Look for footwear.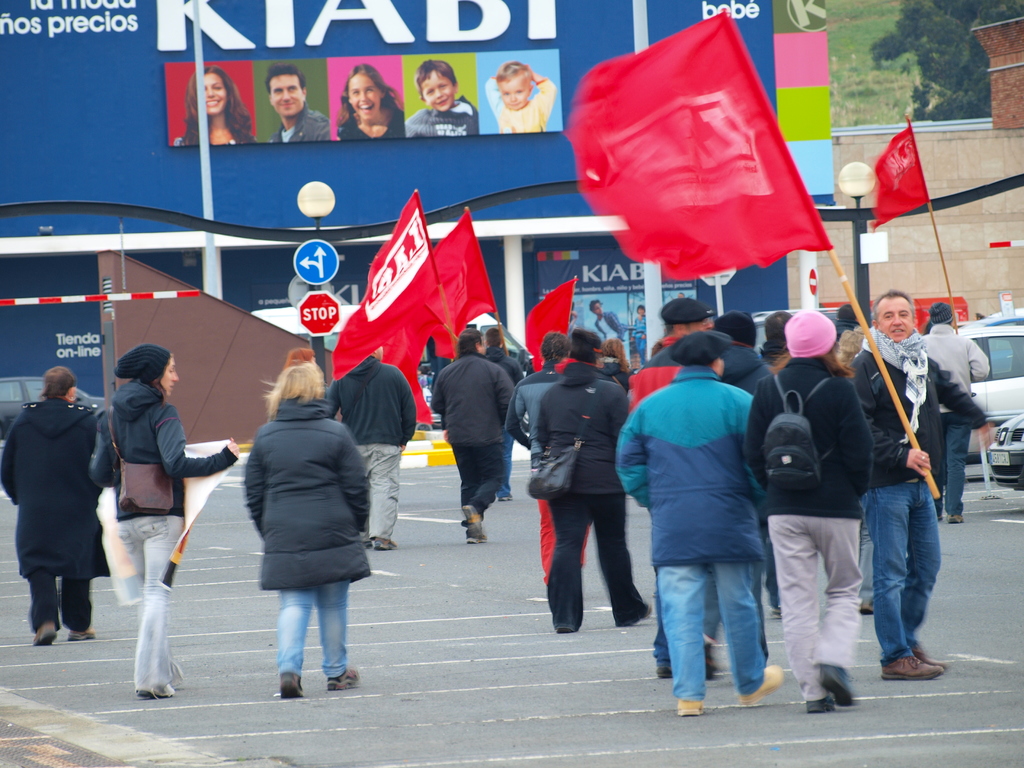
Found: (left=463, top=520, right=488, bottom=543).
